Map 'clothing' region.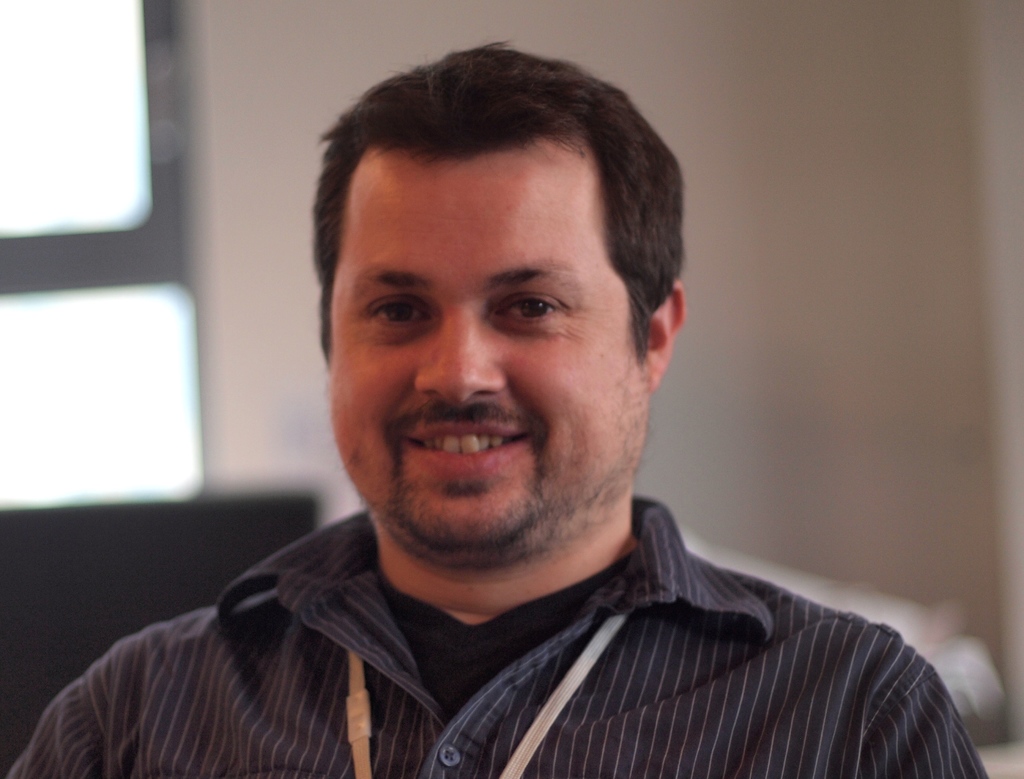
Mapped to locate(0, 505, 993, 778).
